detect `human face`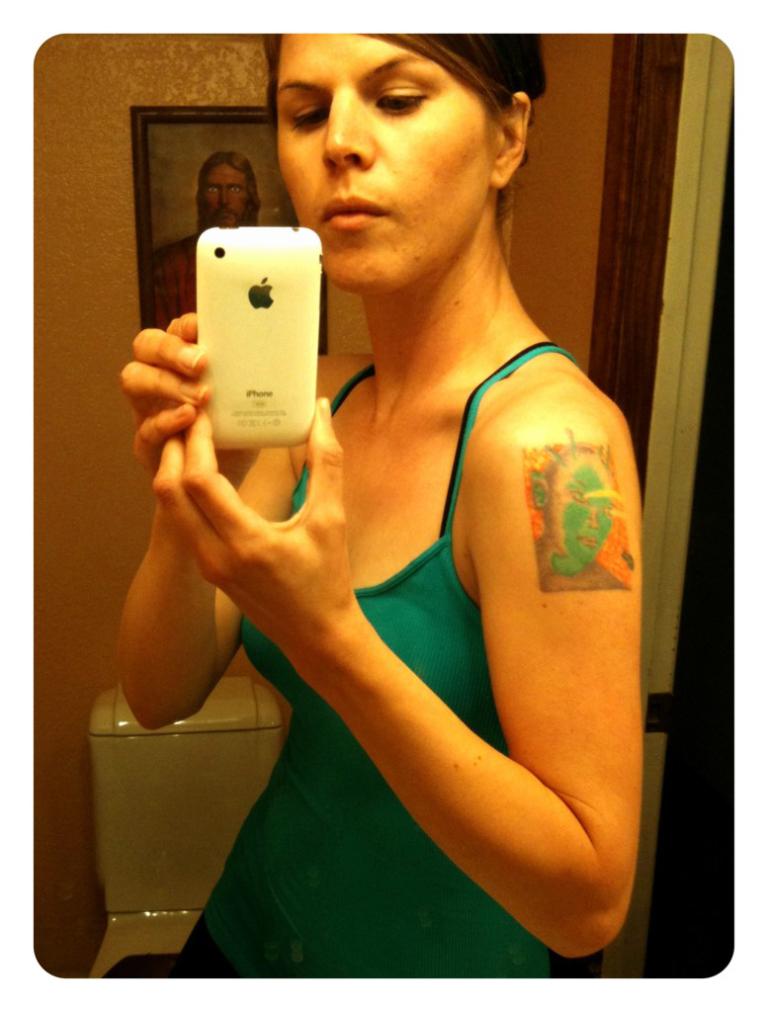
detection(206, 170, 253, 227)
